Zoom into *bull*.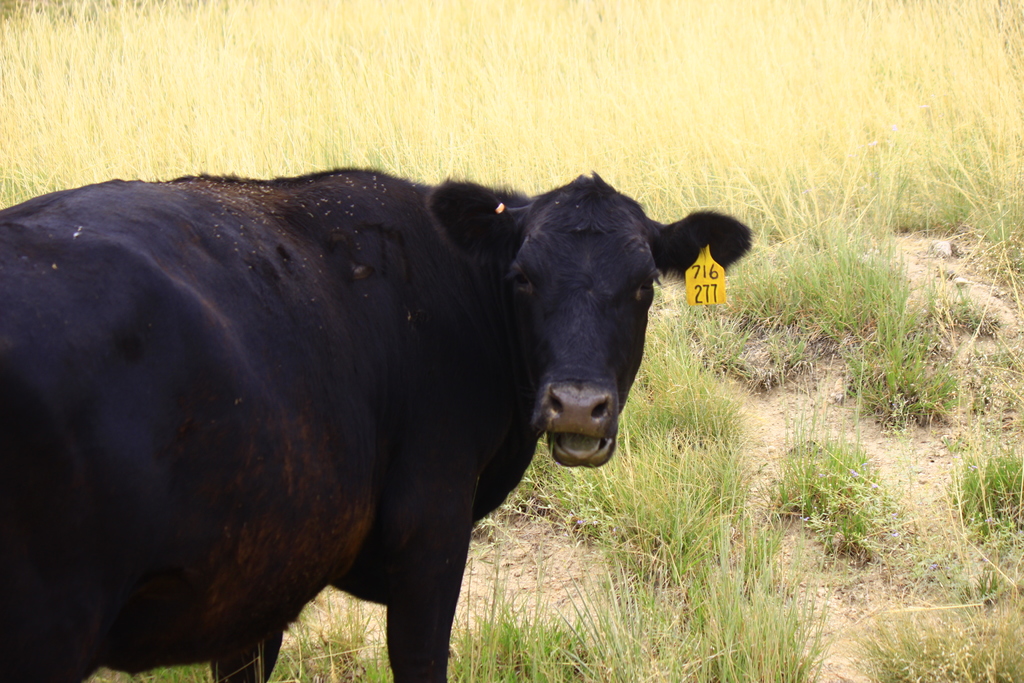
Zoom target: locate(0, 165, 755, 682).
